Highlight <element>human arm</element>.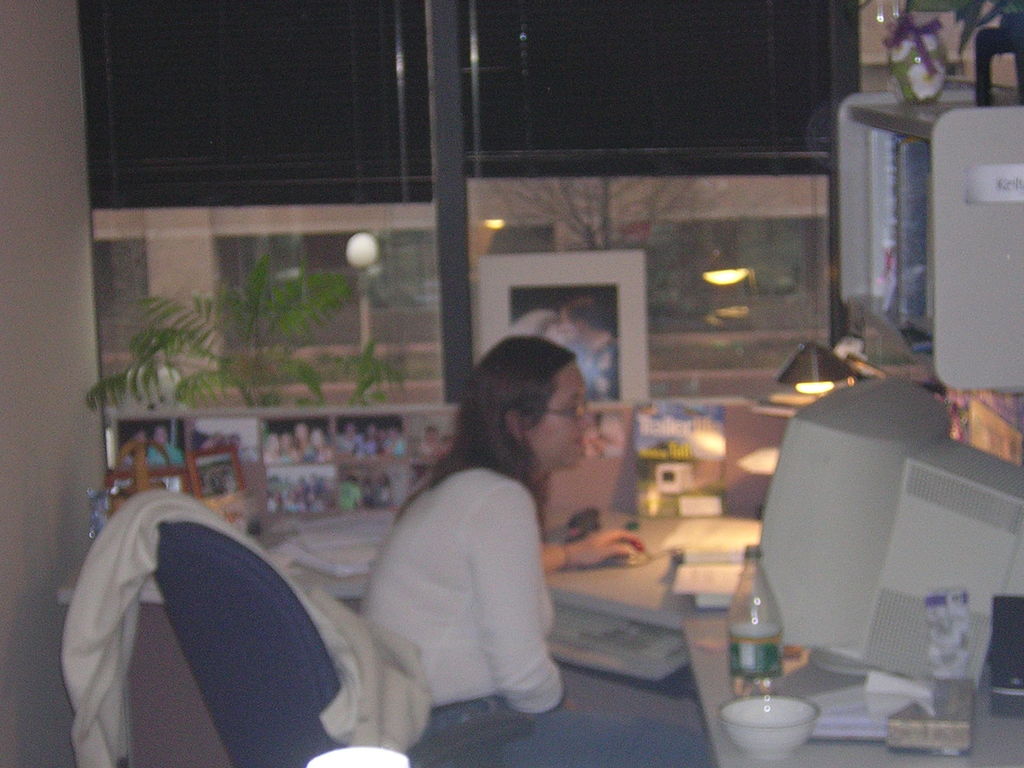
Highlighted region: x1=388, y1=492, x2=557, y2=723.
